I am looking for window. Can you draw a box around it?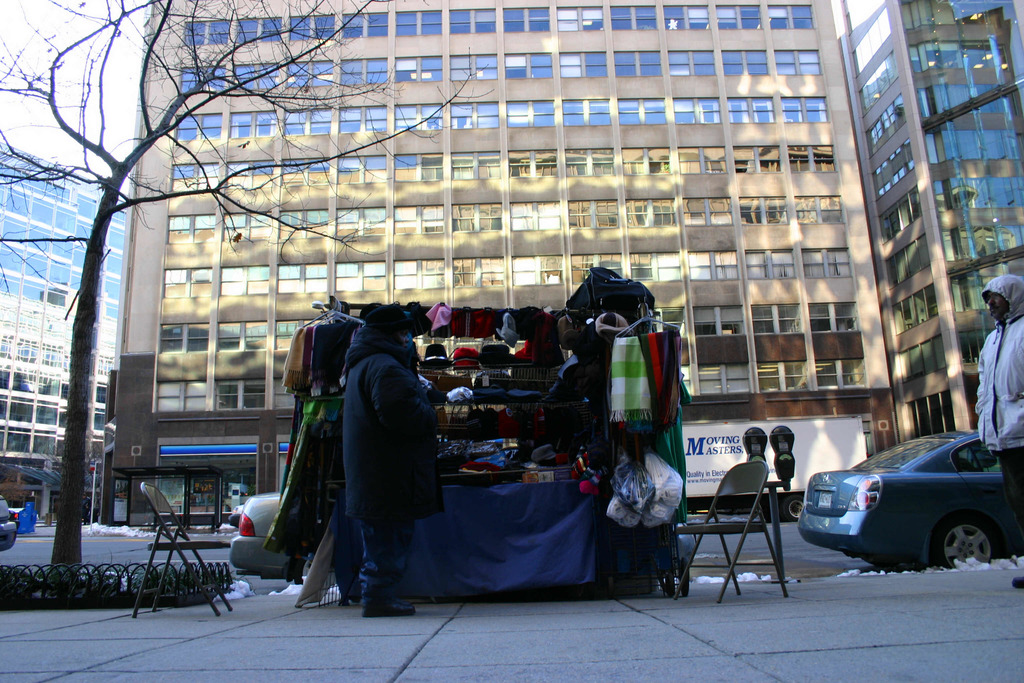
Sure, the bounding box is (394,103,440,131).
